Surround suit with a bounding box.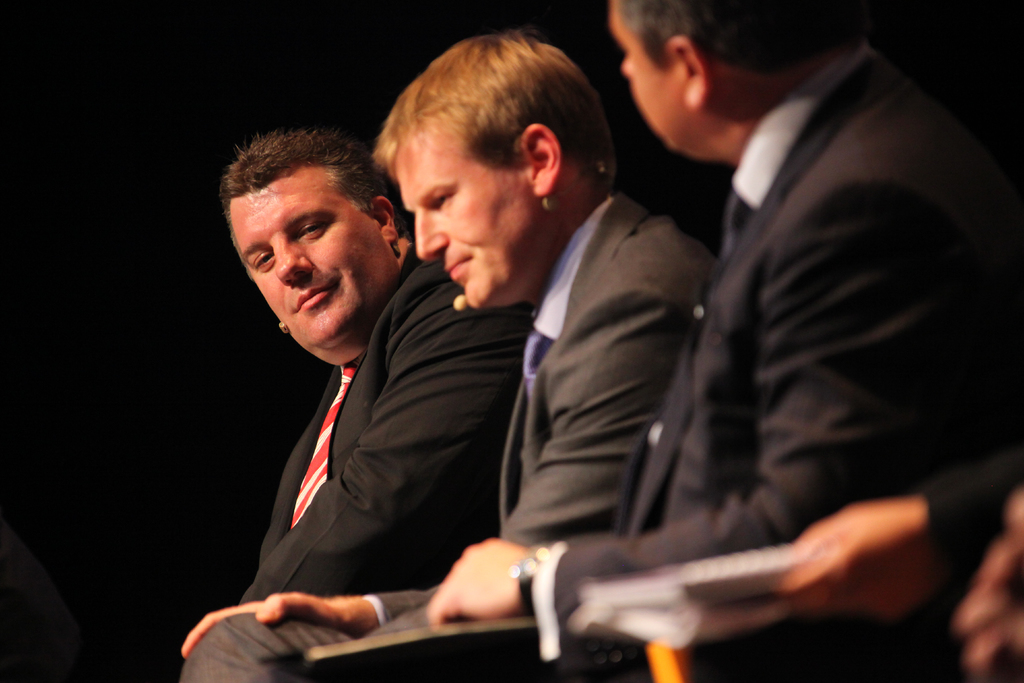
BBox(232, 239, 534, 609).
